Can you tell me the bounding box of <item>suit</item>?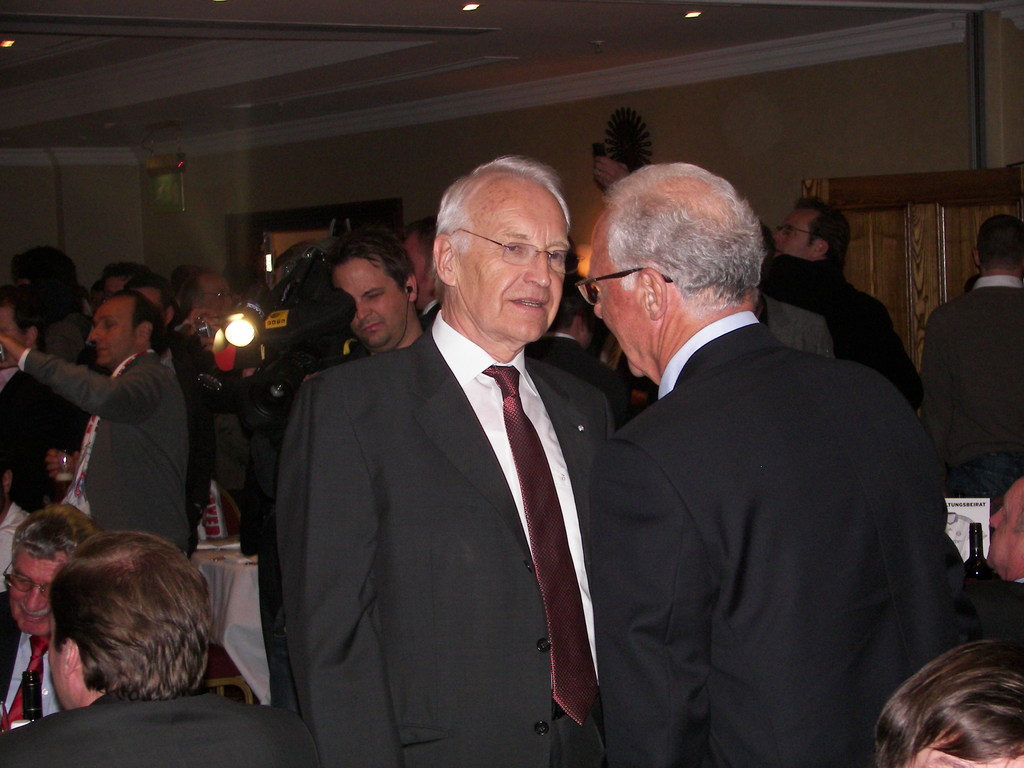
BBox(923, 276, 1023, 502).
